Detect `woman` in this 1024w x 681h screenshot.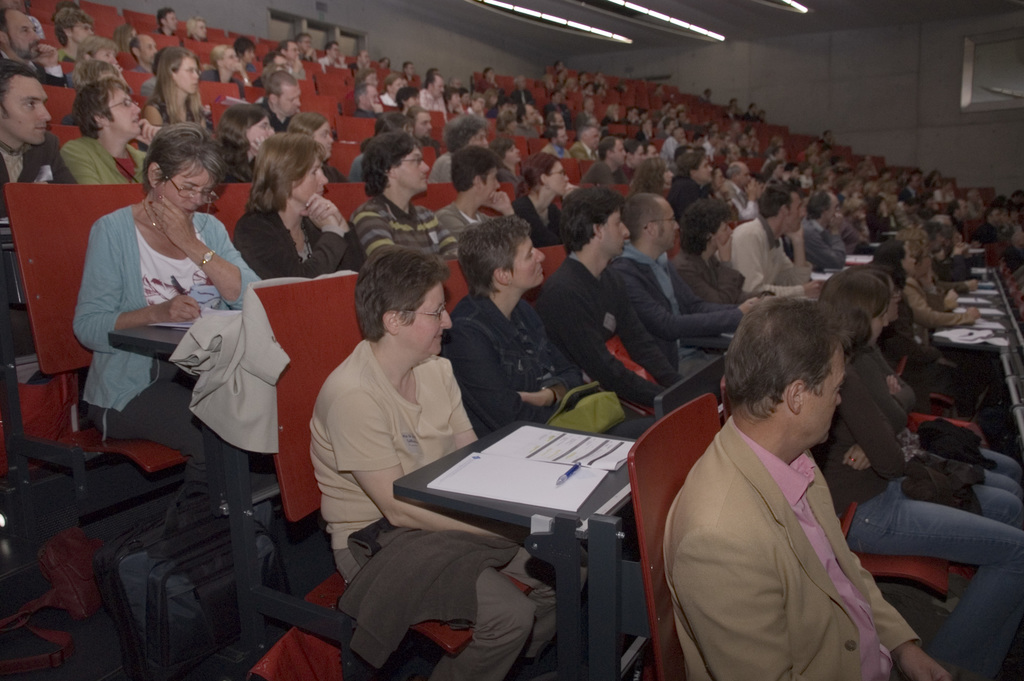
Detection: 145,46,212,131.
